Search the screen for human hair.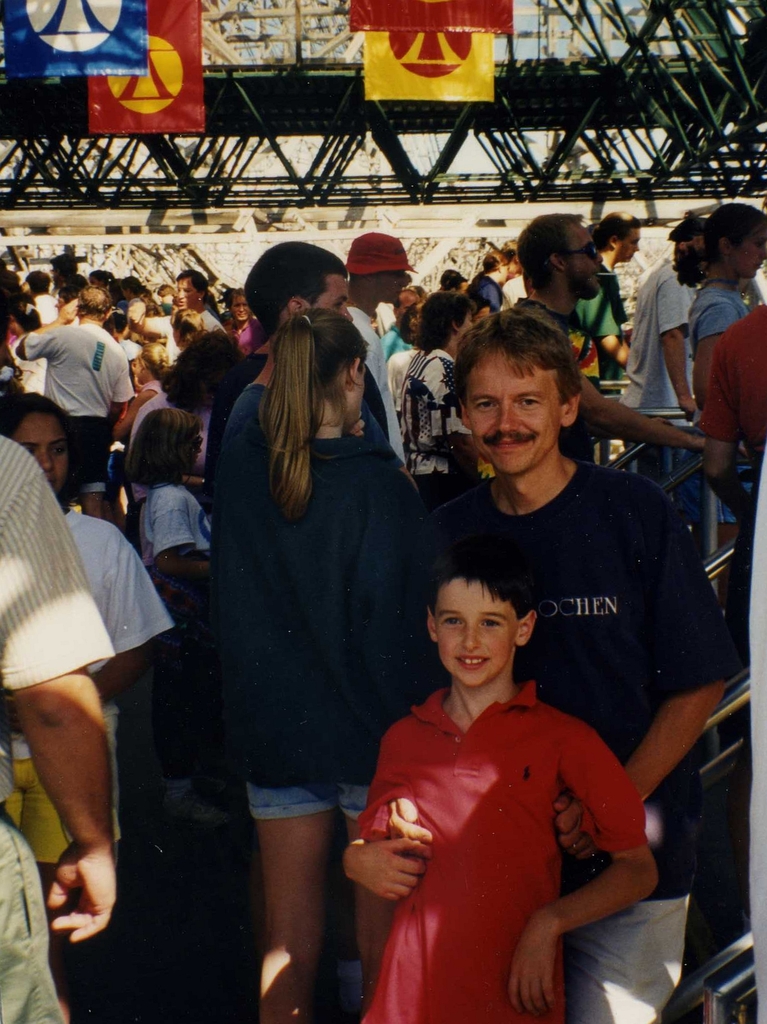
Found at bbox(519, 212, 583, 289).
